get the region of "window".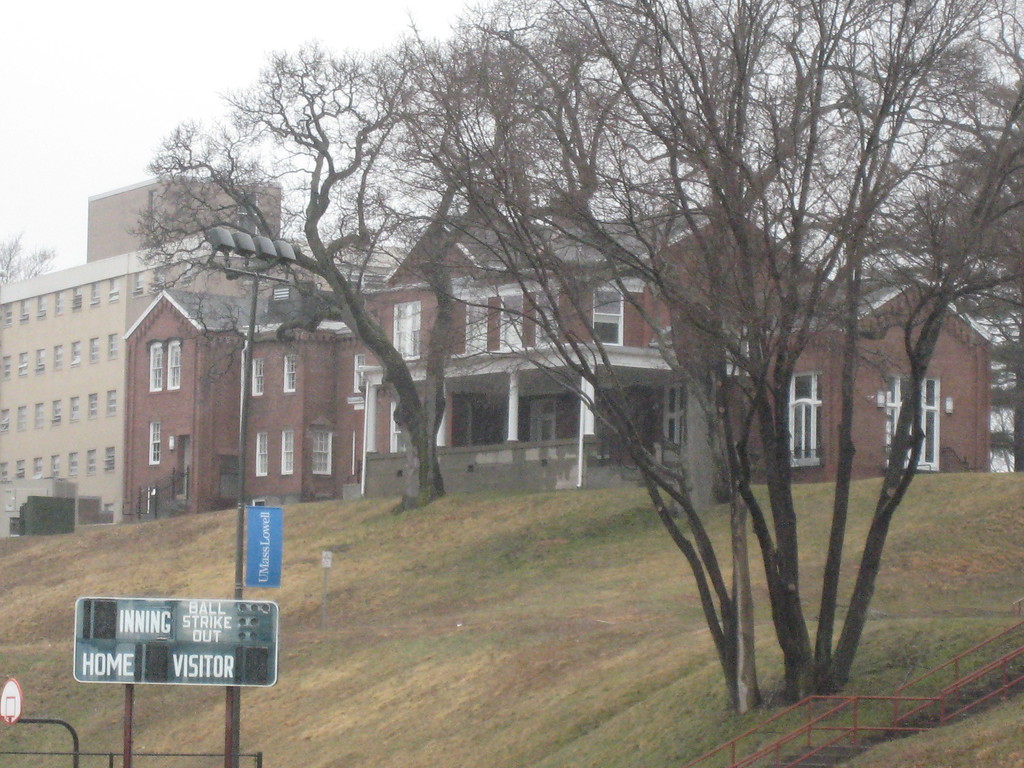
132 271 147 294.
